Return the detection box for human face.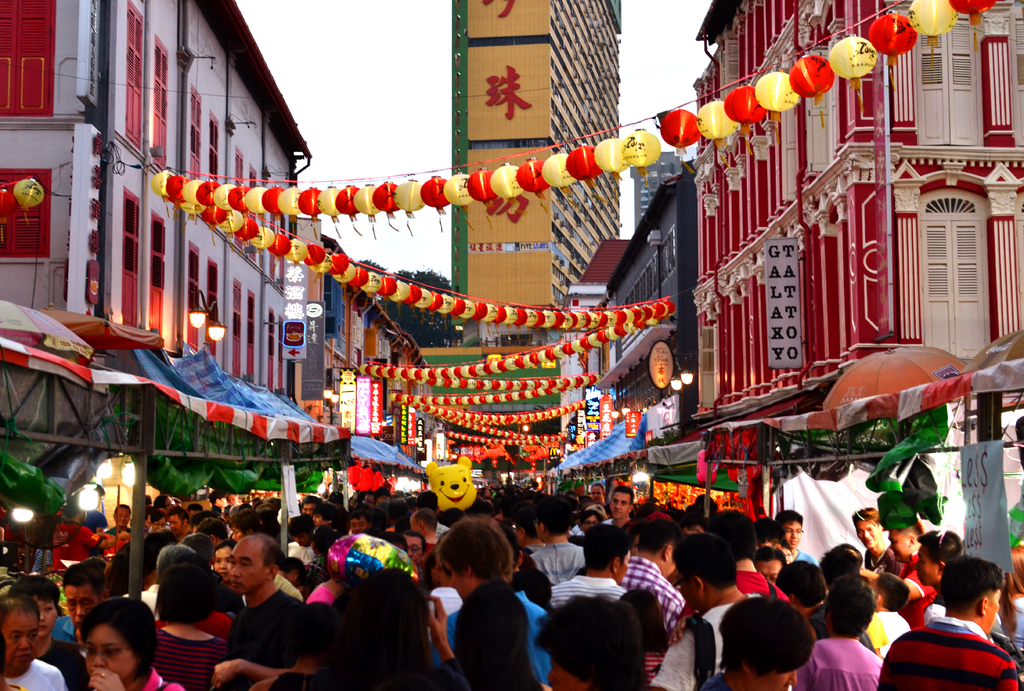
440/560/472/594.
